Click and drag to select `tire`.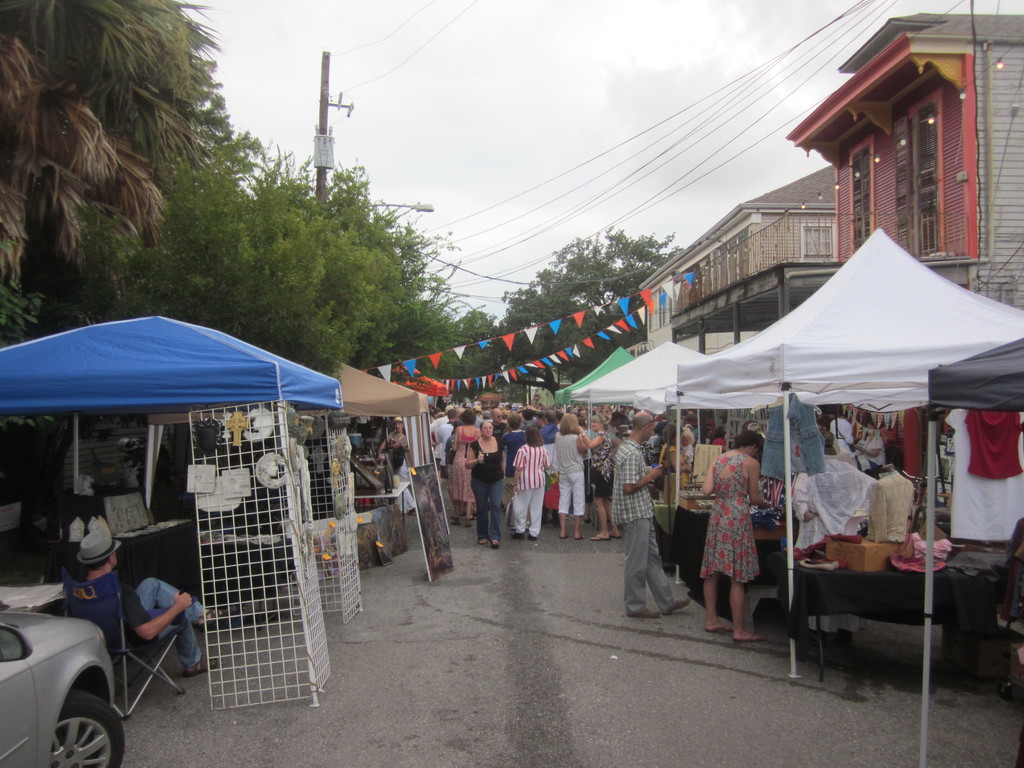
Selection: left=54, top=684, right=127, bottom=767.
